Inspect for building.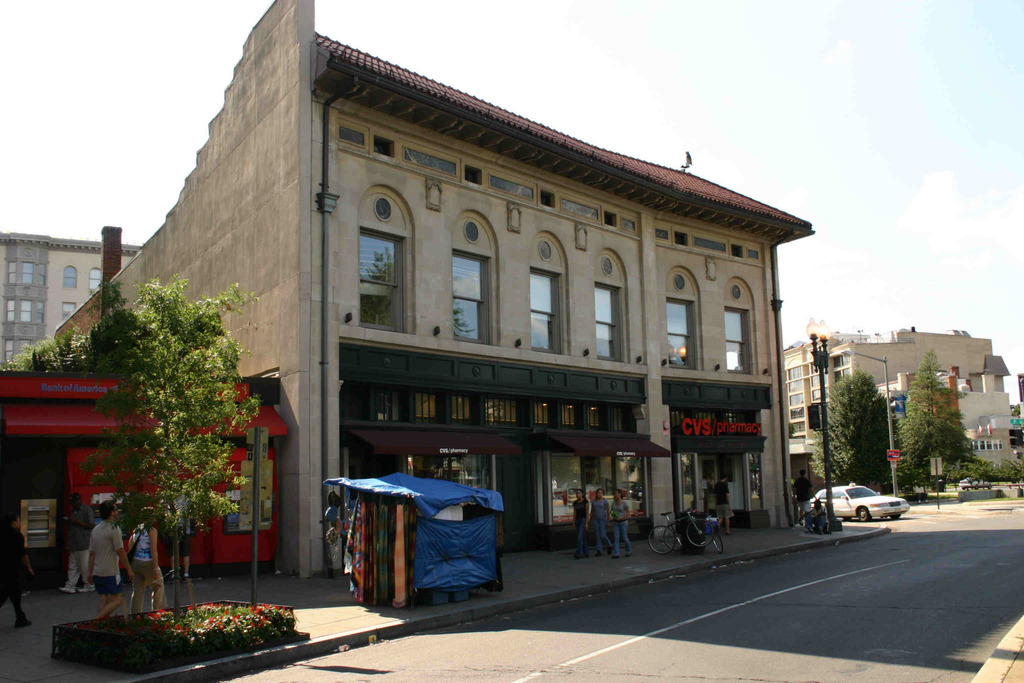
Inspection: 51/0/815/573.
